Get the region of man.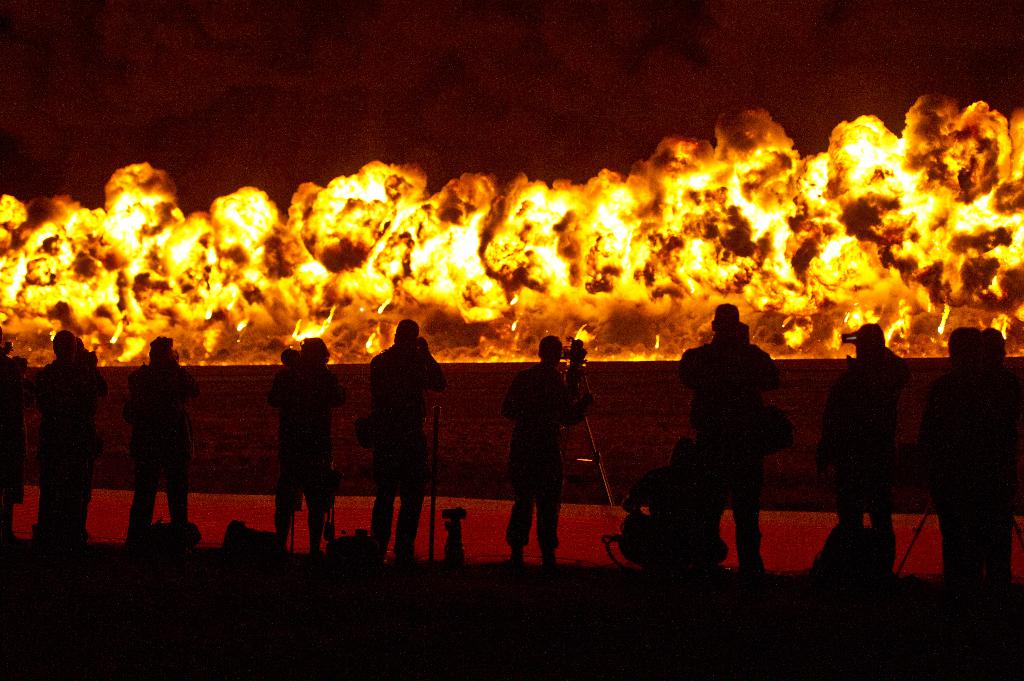
<box>503,333,596,569</box>.
